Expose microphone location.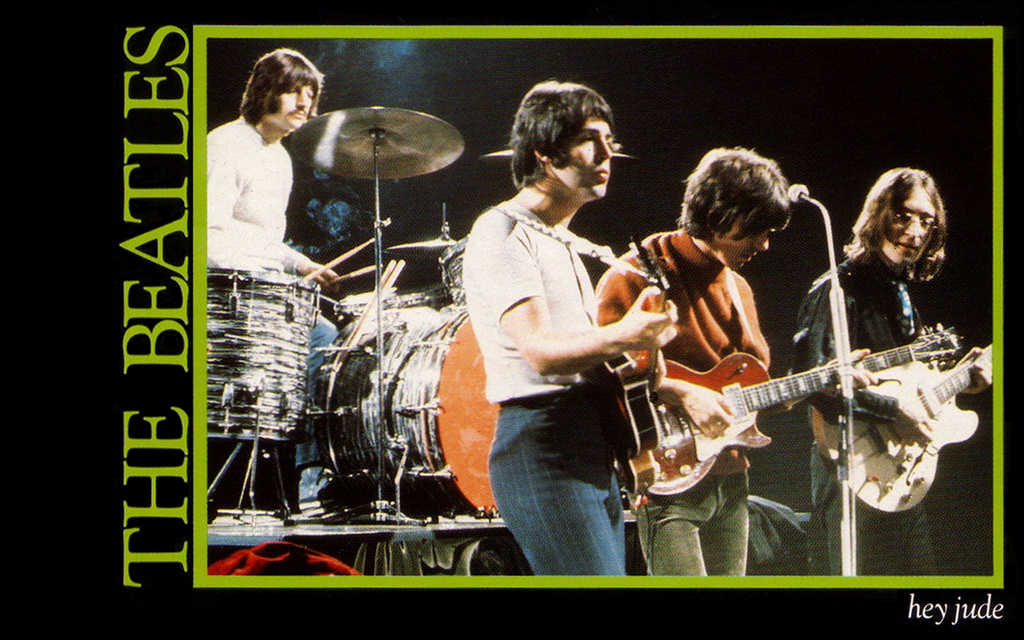
Exposed at select_region(785, 179, 812, 206).
